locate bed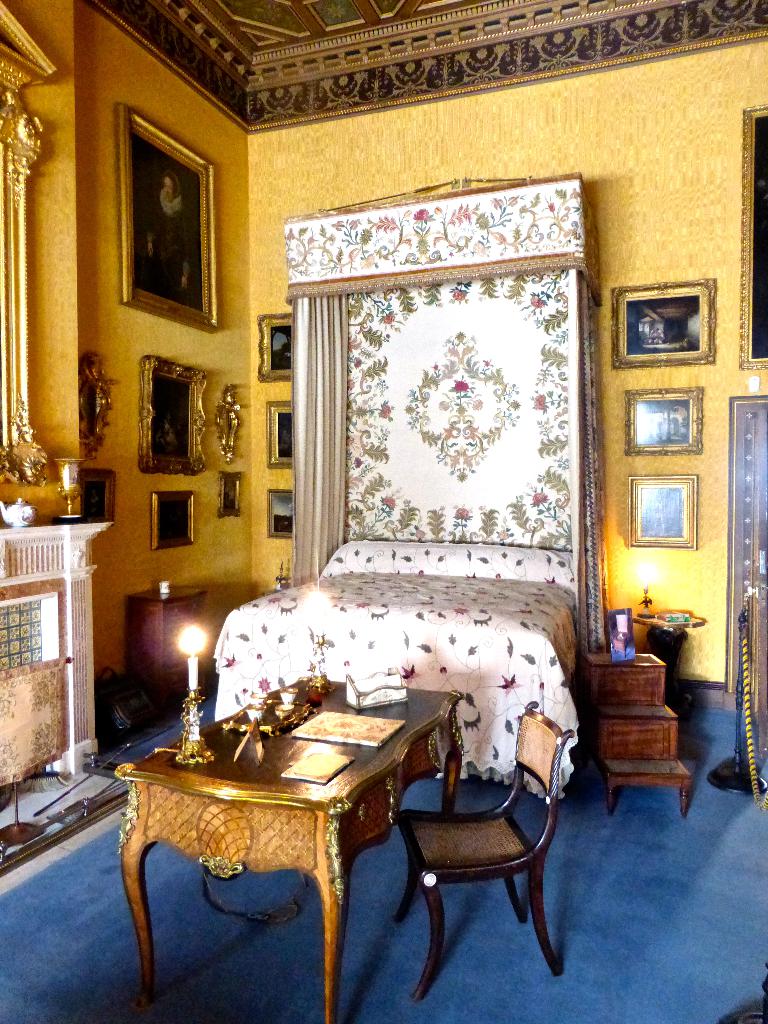
[161,527,596,860]
